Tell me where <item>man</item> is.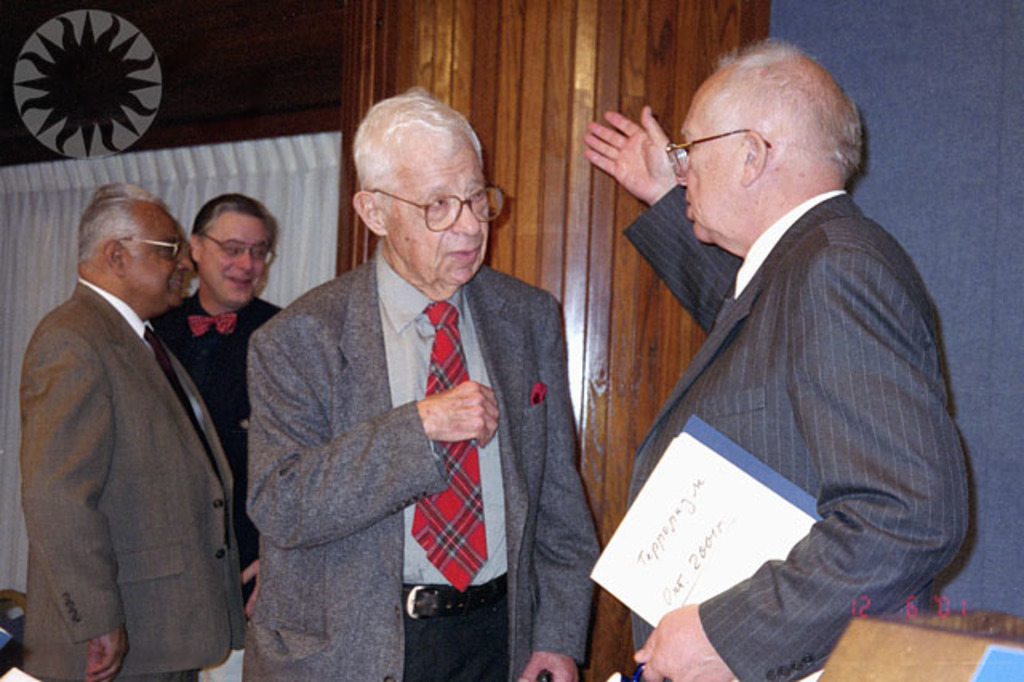
<item>man</item> is at locate(238, 93, 602, 680).
